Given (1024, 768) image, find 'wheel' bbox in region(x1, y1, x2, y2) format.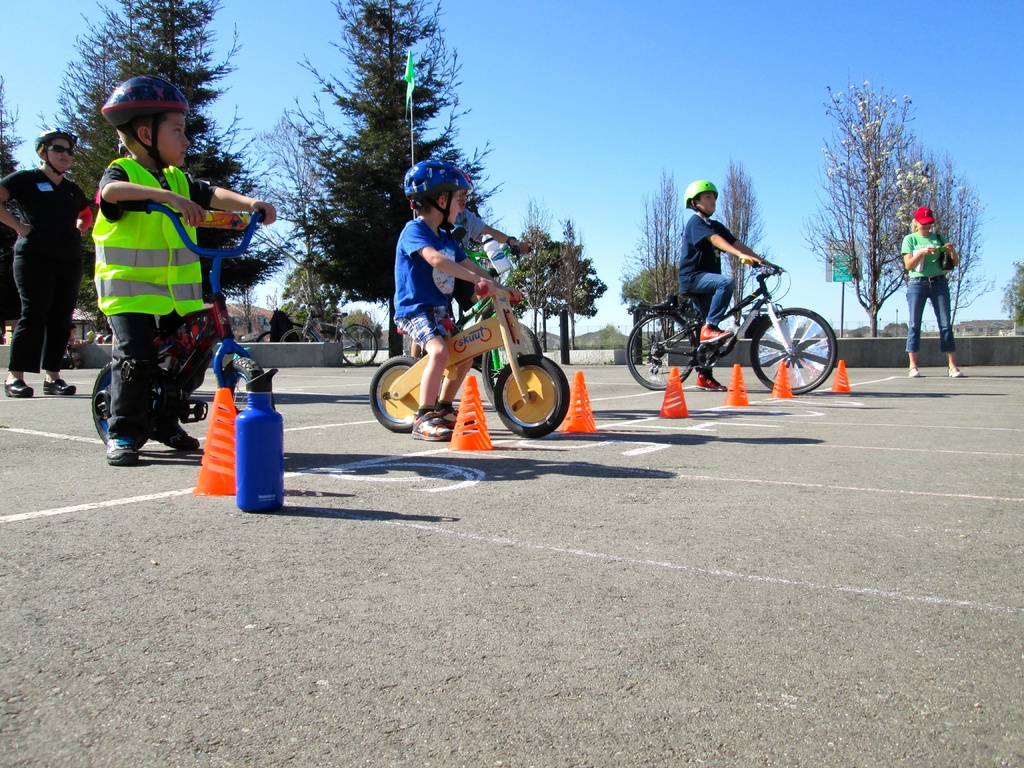
region(95, 392, 109, 419).
